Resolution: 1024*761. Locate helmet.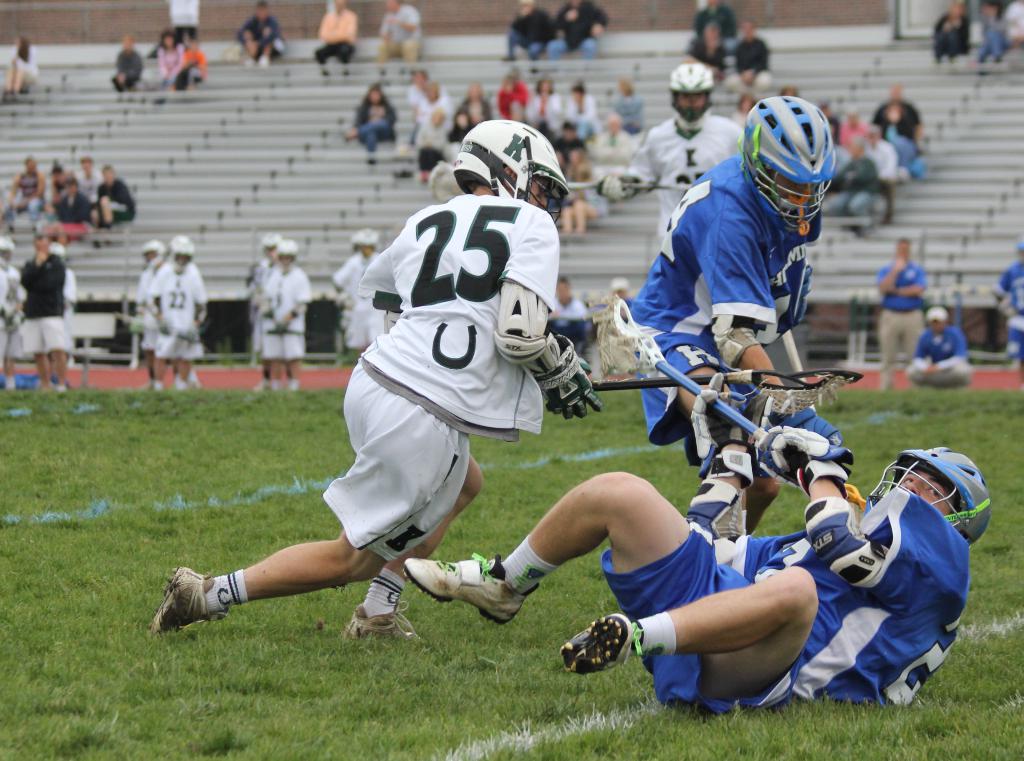
{"left": 453, "top": 115, "right": 573, "bottom": 213}.
